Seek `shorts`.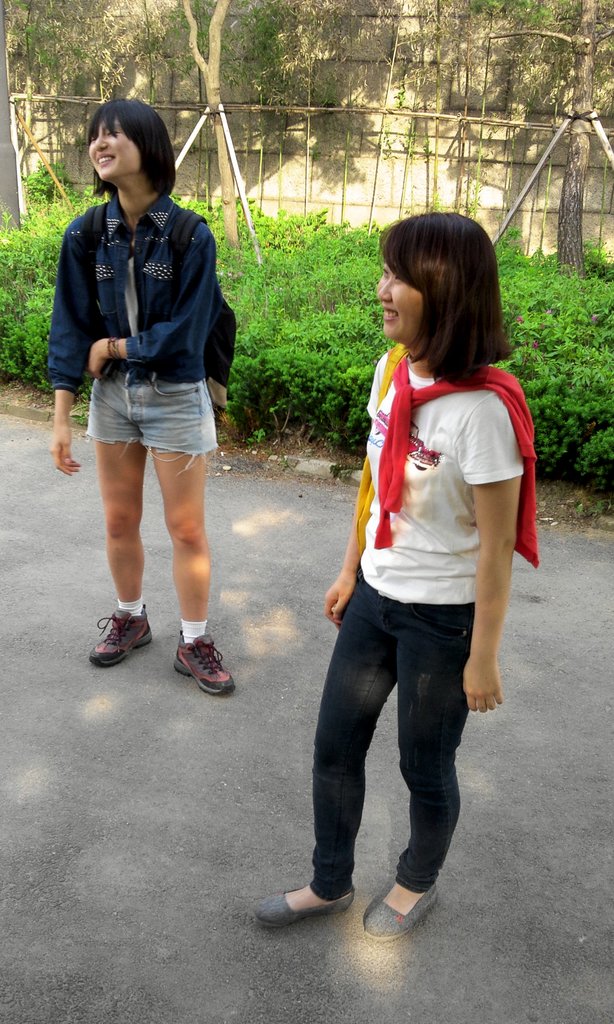
Rect(66, 363, 232, 449).
